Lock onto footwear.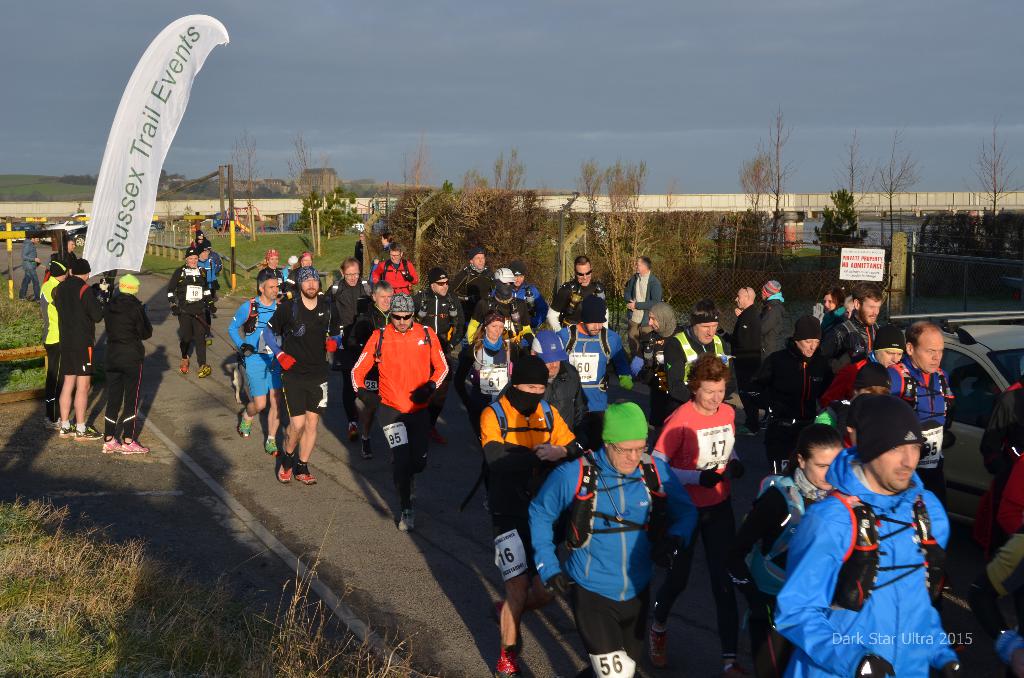
Locked: <box>57,425,82,439</box>.
